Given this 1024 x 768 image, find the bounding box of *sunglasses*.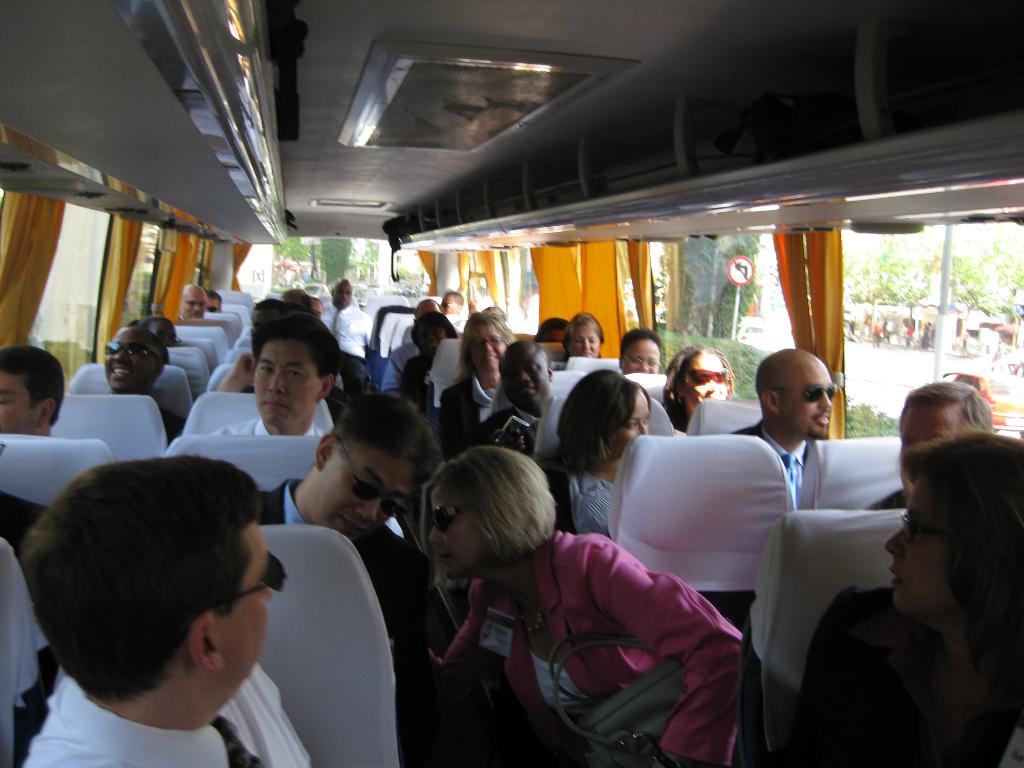
206, 307, 219, 312.
